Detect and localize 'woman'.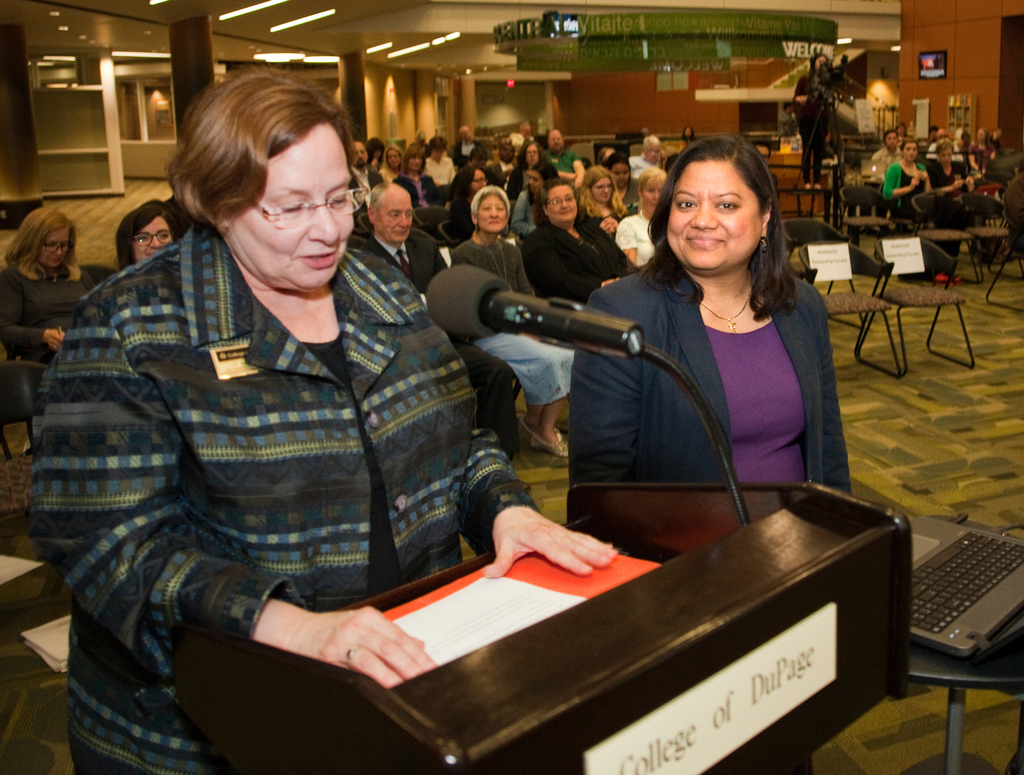
Localized at 556:120:867:571.
